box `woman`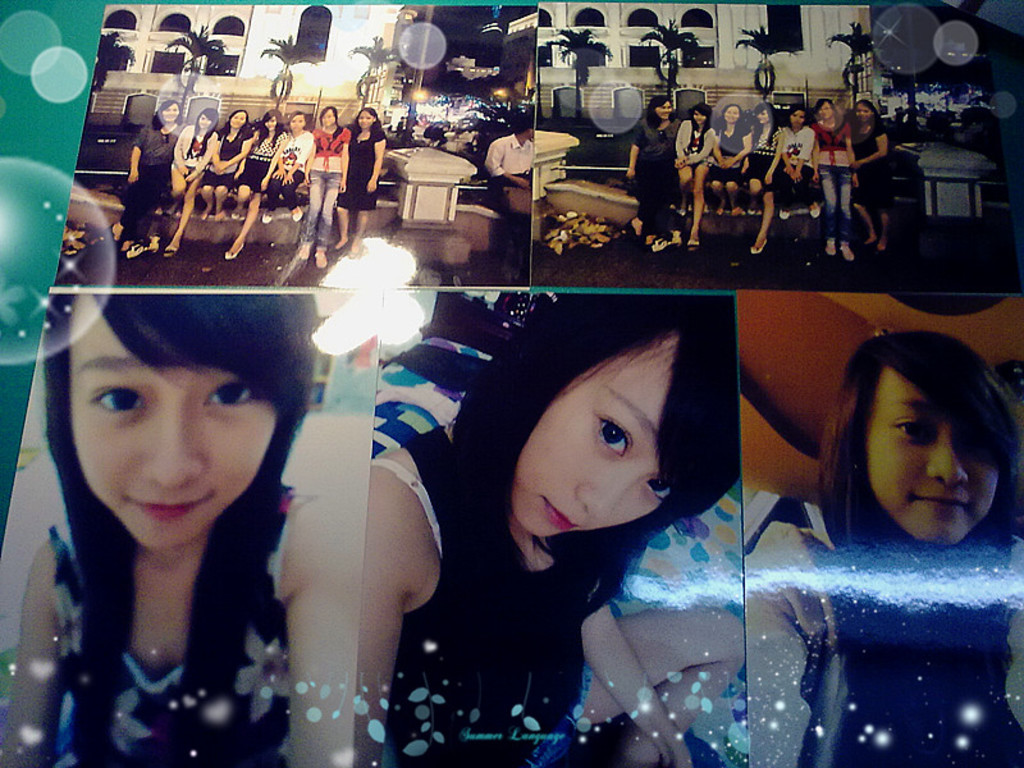
detection(0, 284, 353, 767)
